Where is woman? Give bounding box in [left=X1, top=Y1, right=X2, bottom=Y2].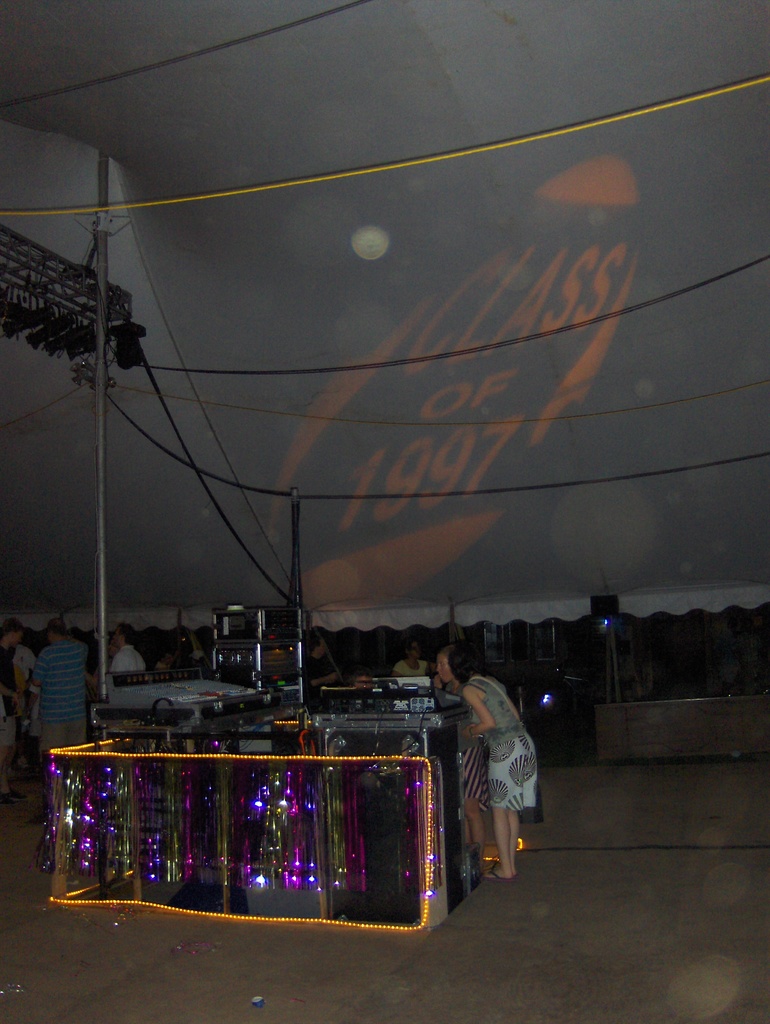
[left=464, top=639, right=543, bottom=869].
